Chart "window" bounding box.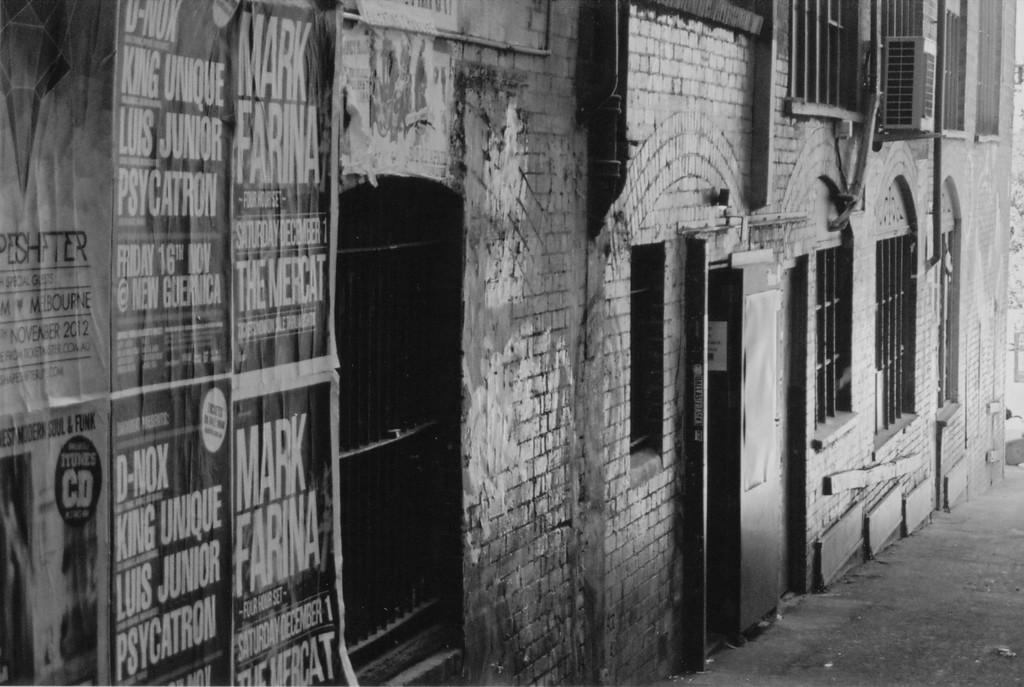
Charted: locate(810, 241, 846, 434).
